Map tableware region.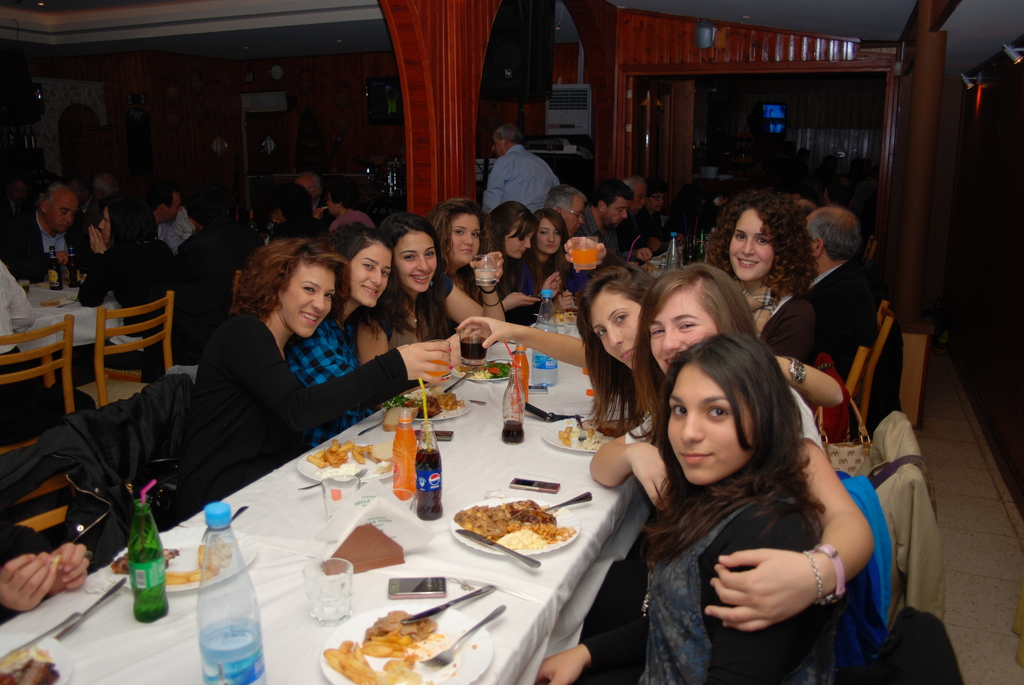
Mapped to box(564, 236, 600, 273).
